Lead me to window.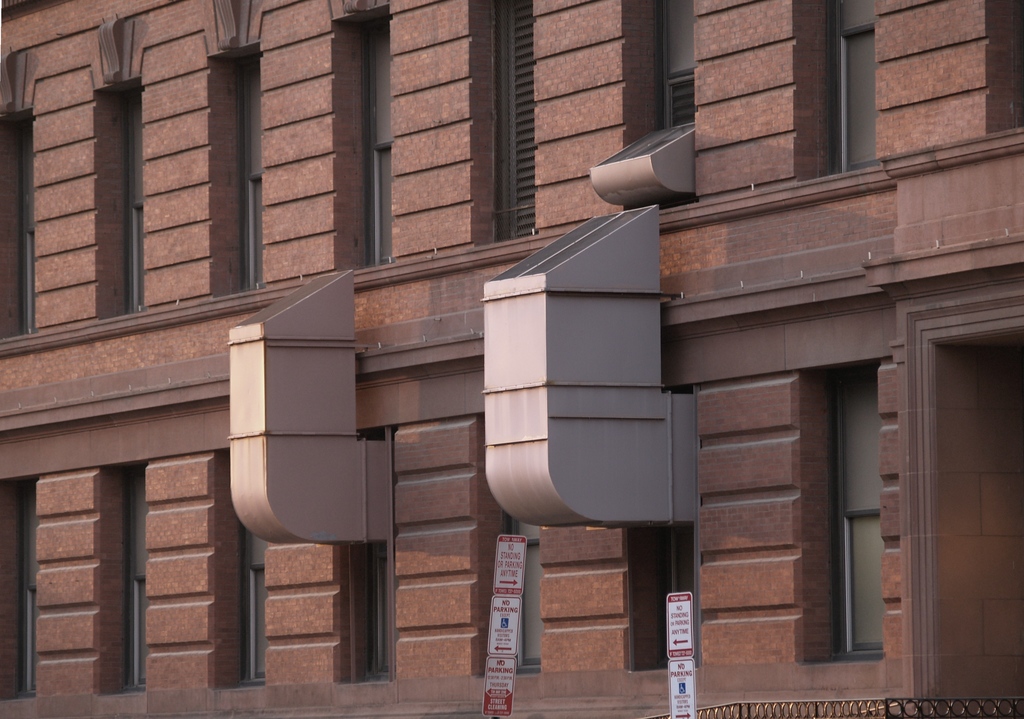
Lead to 348:543:396:677.
